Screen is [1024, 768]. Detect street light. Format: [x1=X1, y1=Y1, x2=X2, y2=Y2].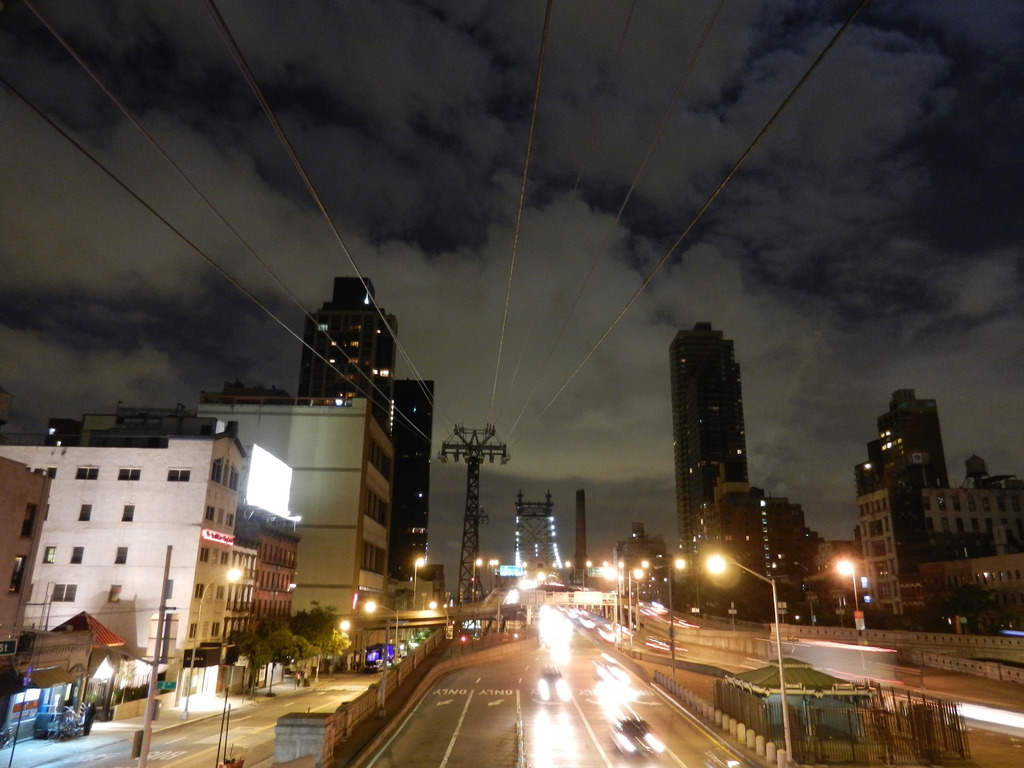
[x1=181, y1=566, x2=250, y2=719].
